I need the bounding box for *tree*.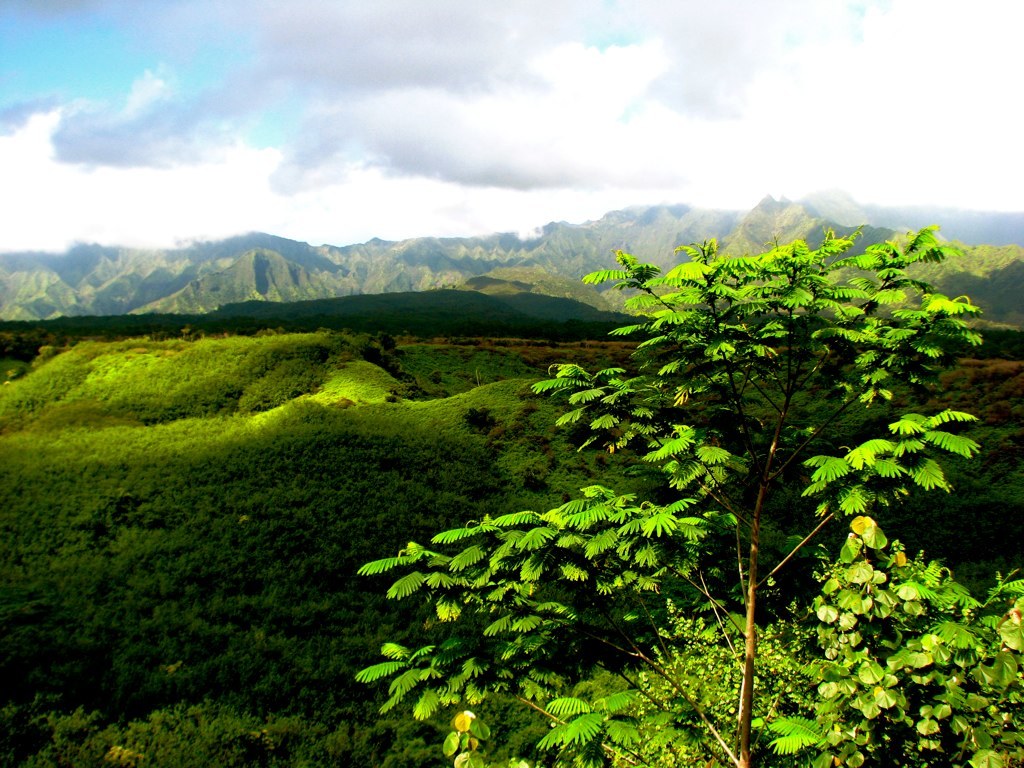
Here it is: (left=525, top=179, right=988, bottom=702).
